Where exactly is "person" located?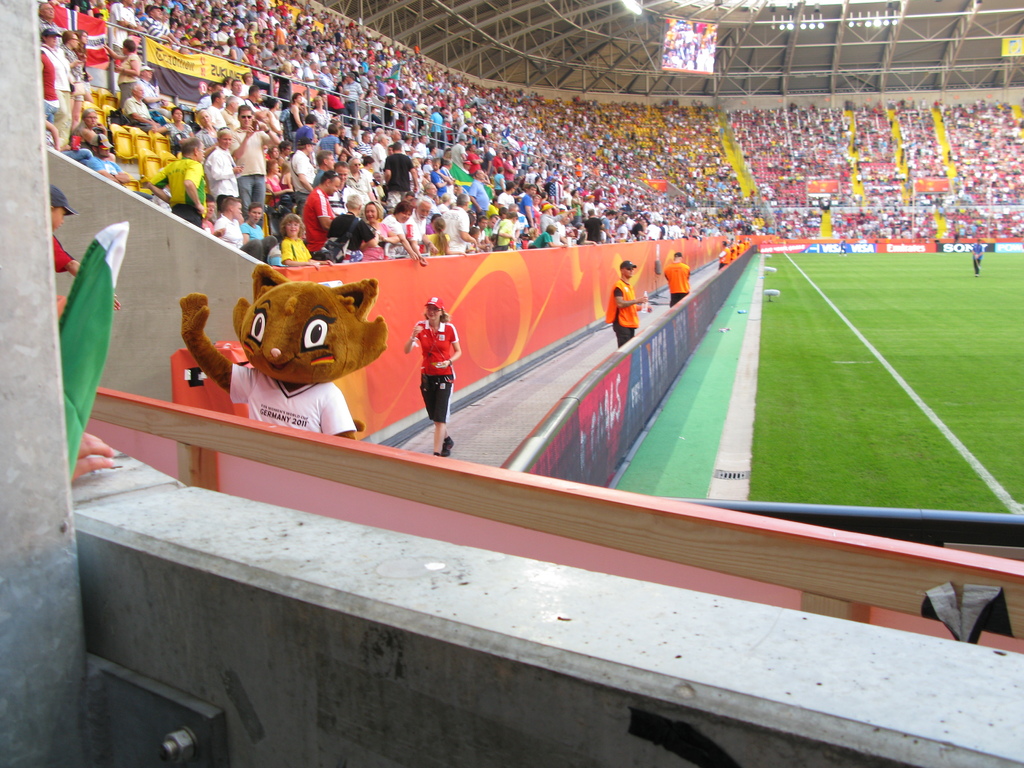
Its bounding box is BBox(602, 257, 648, 352).
